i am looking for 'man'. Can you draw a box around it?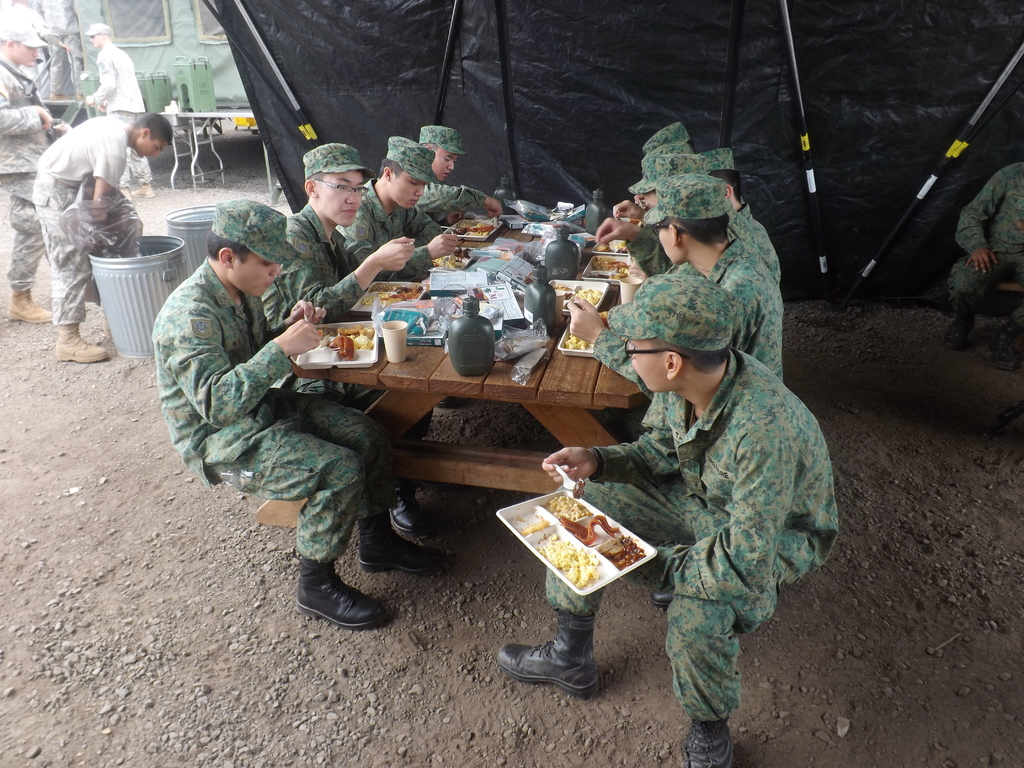
Sure, the bounding box is <box>145,189,455,630</box>.
